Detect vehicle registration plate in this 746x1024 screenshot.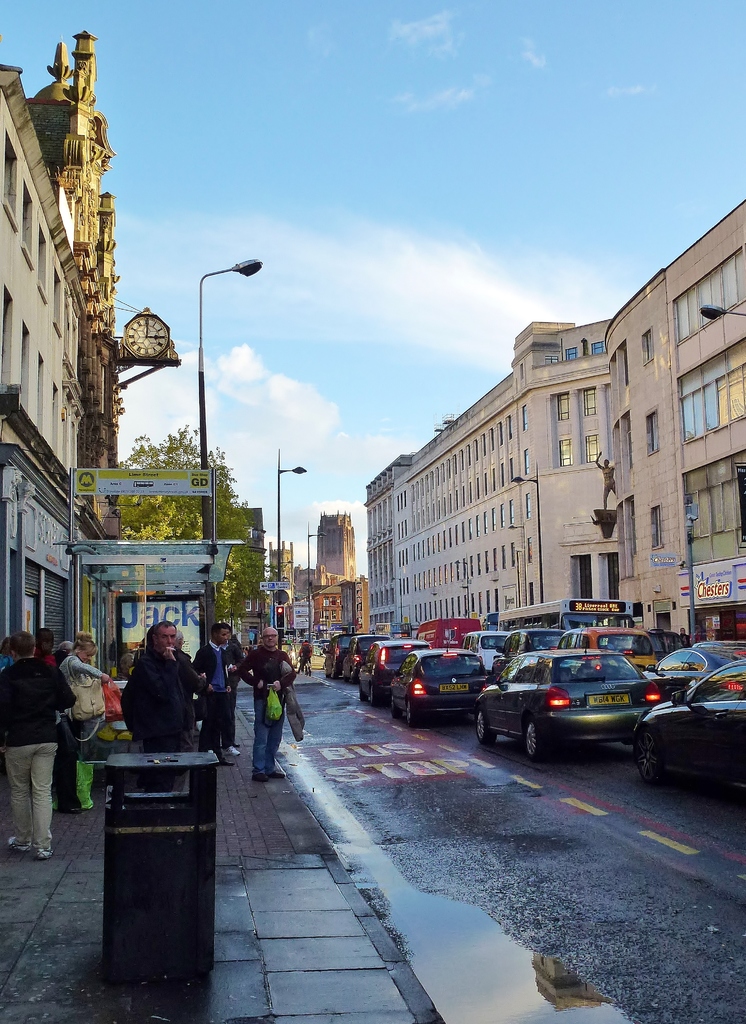
Detection: box=[436, 683, 467, 693].
